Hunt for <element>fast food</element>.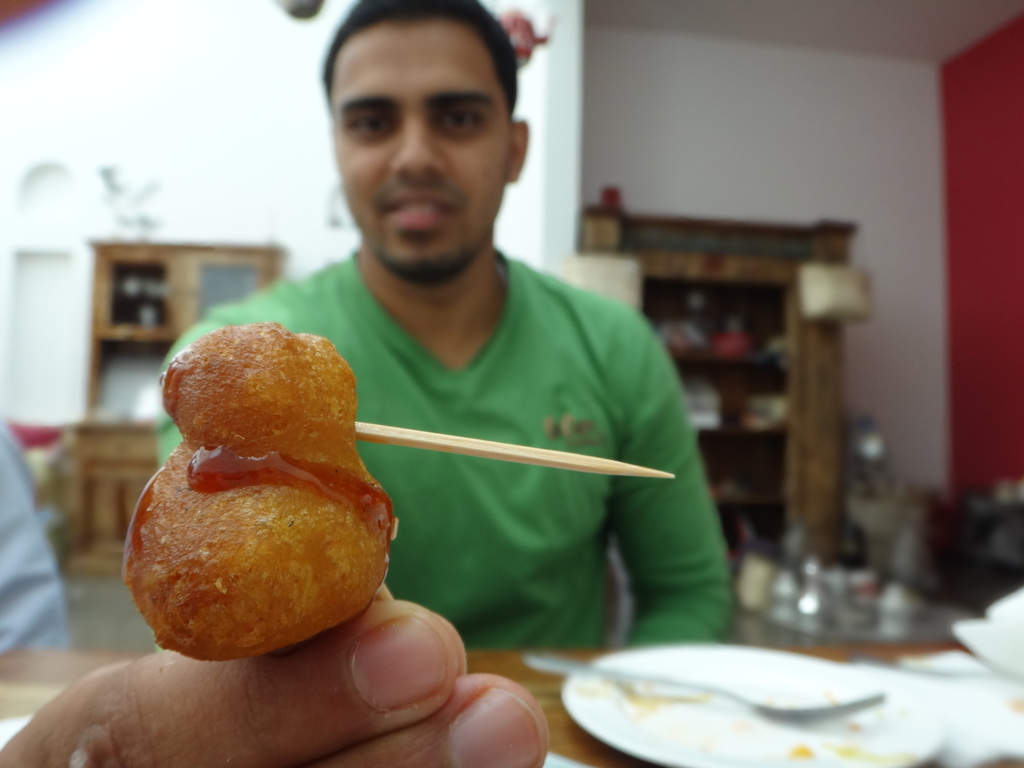
Hunted down at [113, 320, 401, 638].
